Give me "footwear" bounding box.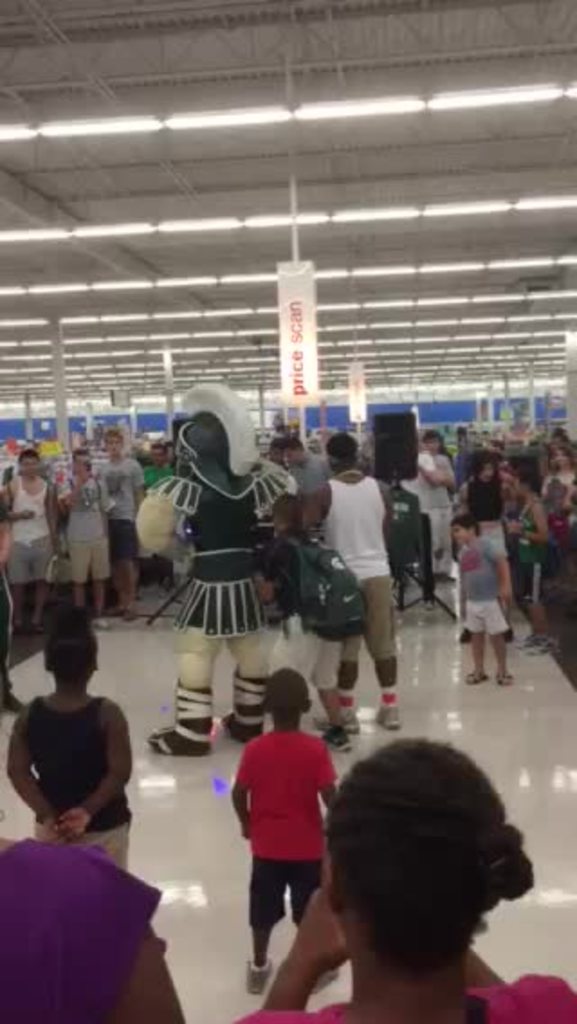
(312, 968, 335, 999).
